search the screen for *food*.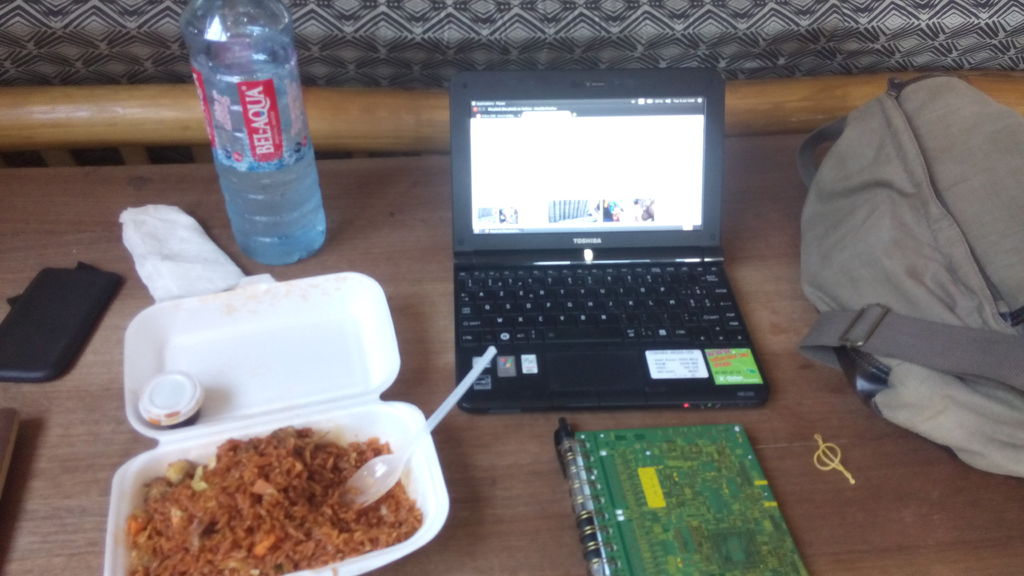
Found at box=[118, 426, 420, 575].
